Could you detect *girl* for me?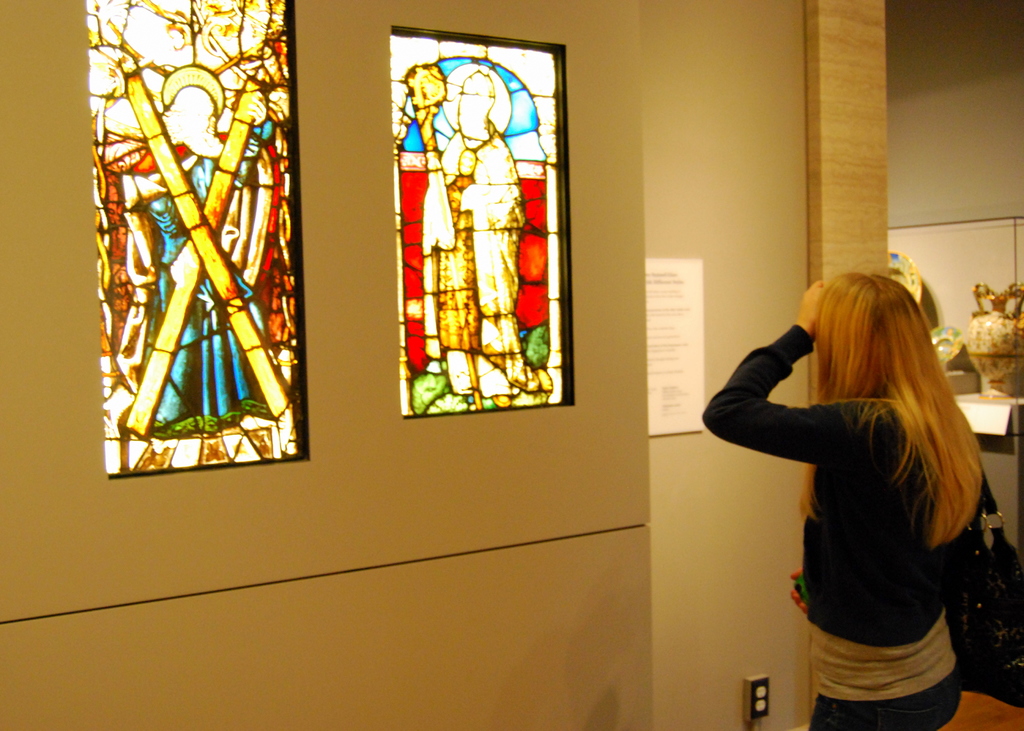
Detection result: crop(705, 274, 989, 730).
